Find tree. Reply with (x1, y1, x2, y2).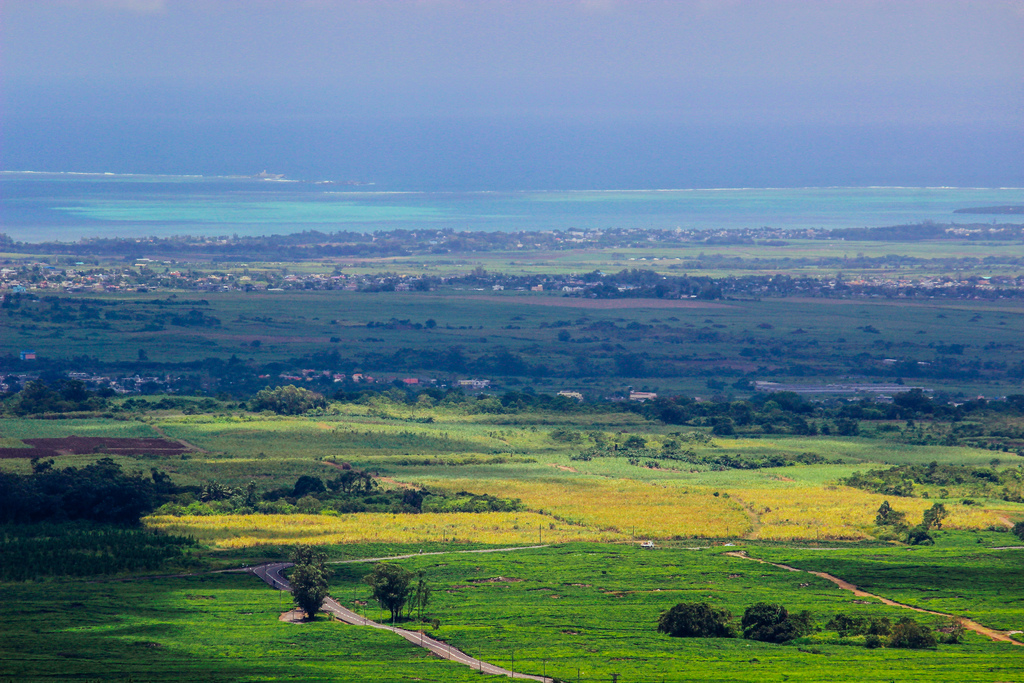
(429, 320, 440, 327).
